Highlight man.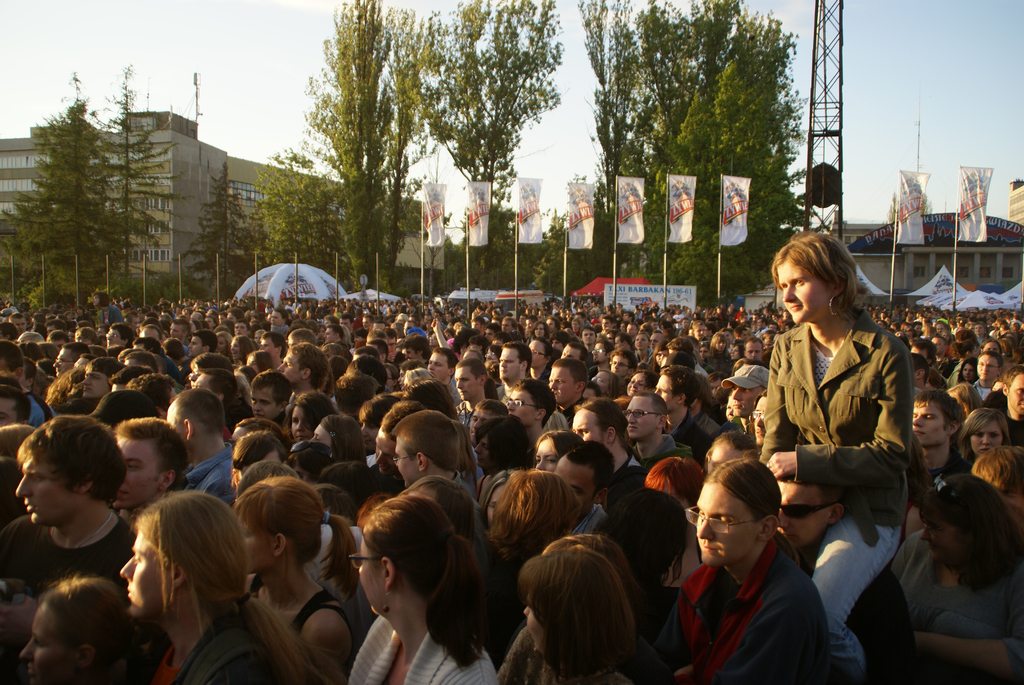
Highlighted region: 778 475 917 684.
